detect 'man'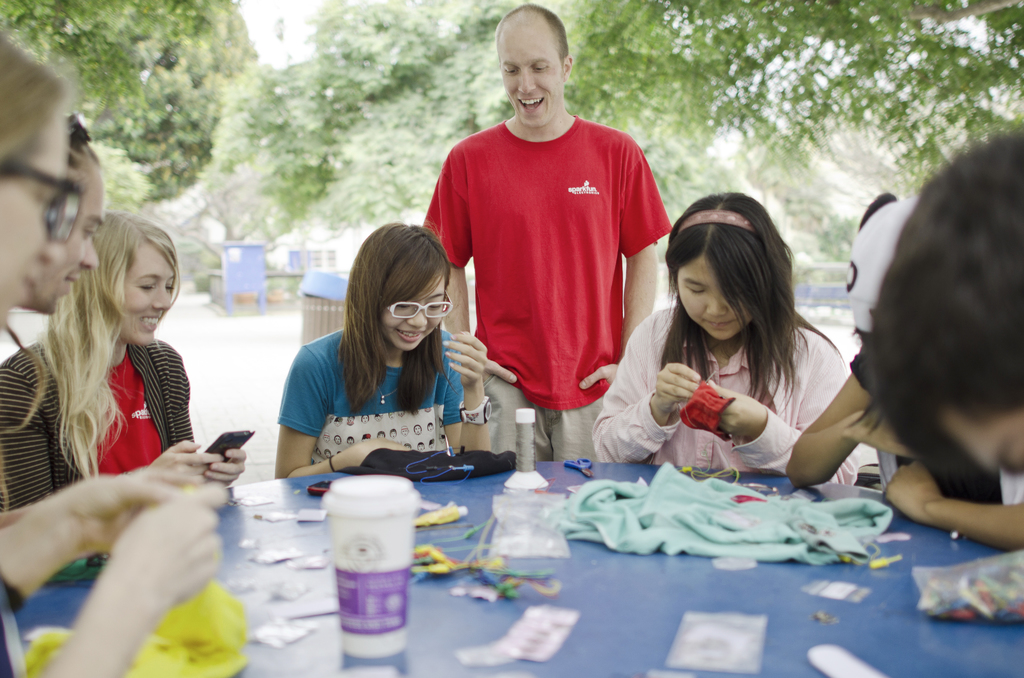
{"x1": 0, "y1": 111, "x2": 107, "y2": 379}
